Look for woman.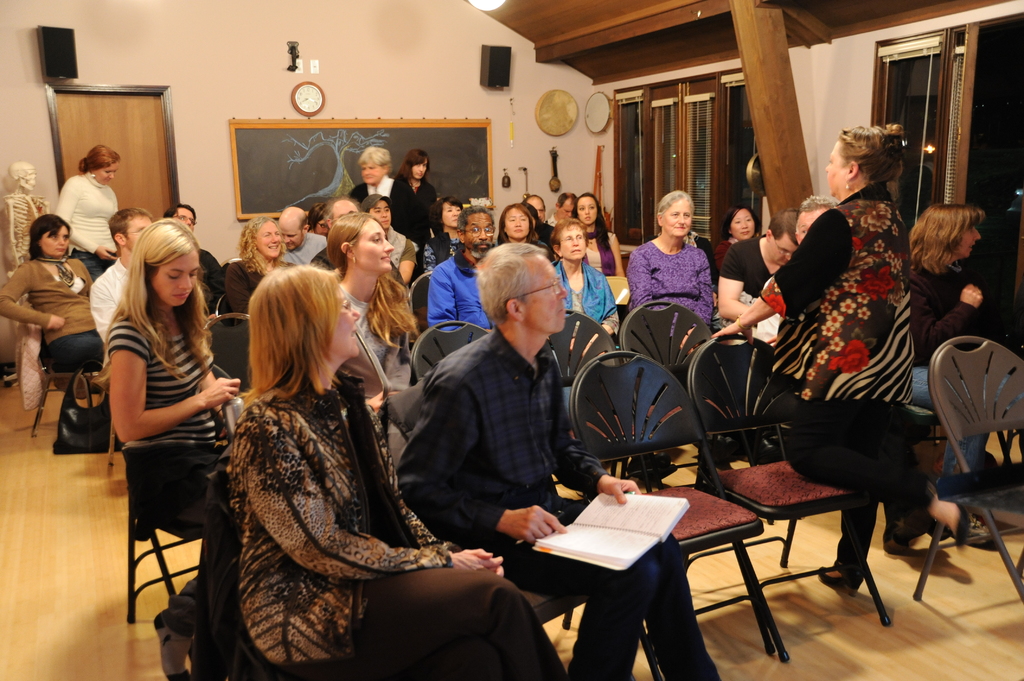
Found: box(347, 144, 420, 235).
